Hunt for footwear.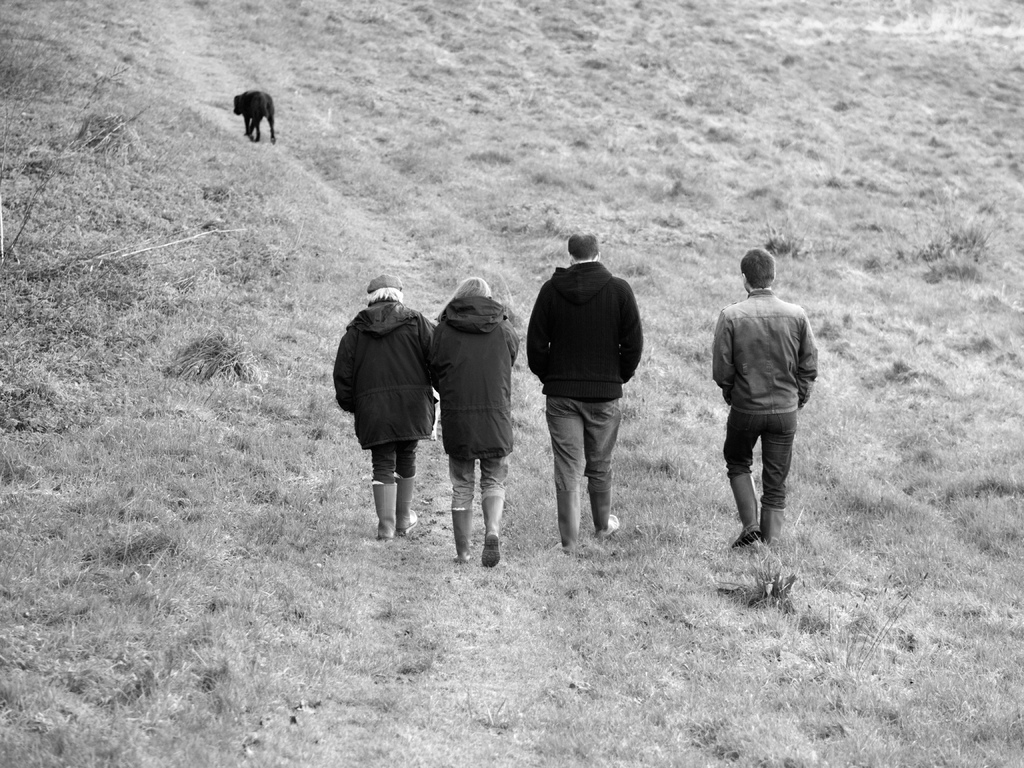
Hunted down at x1=483 y1=495 x2=501 y2=569.
